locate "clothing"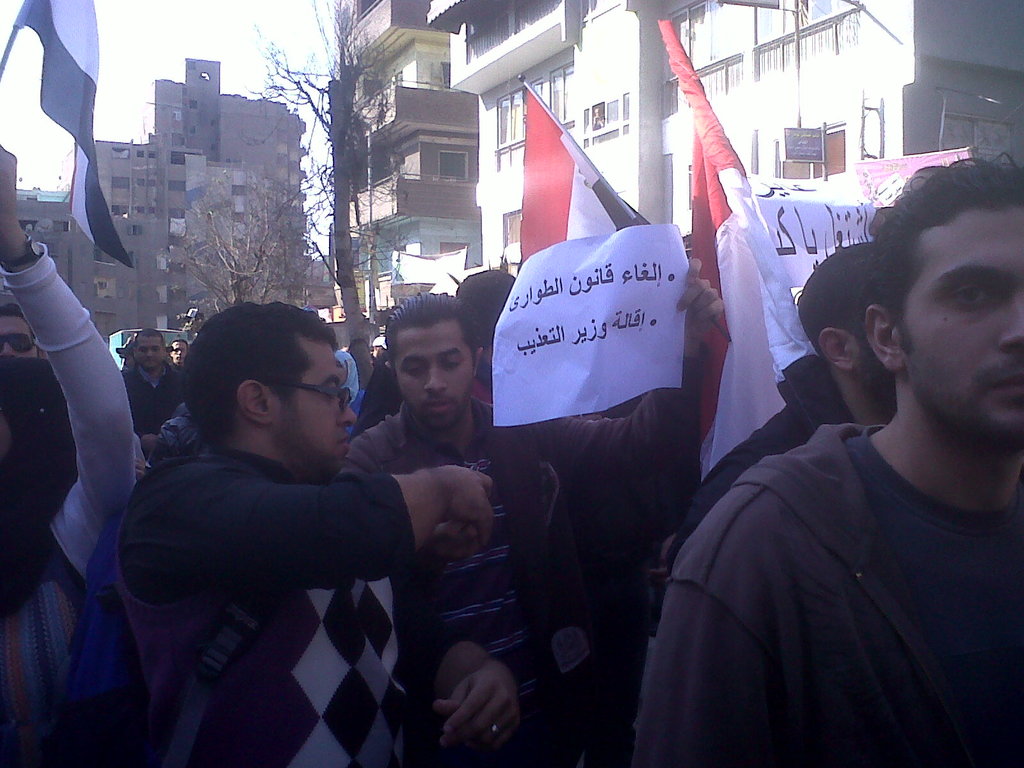
634:419:1023:767
